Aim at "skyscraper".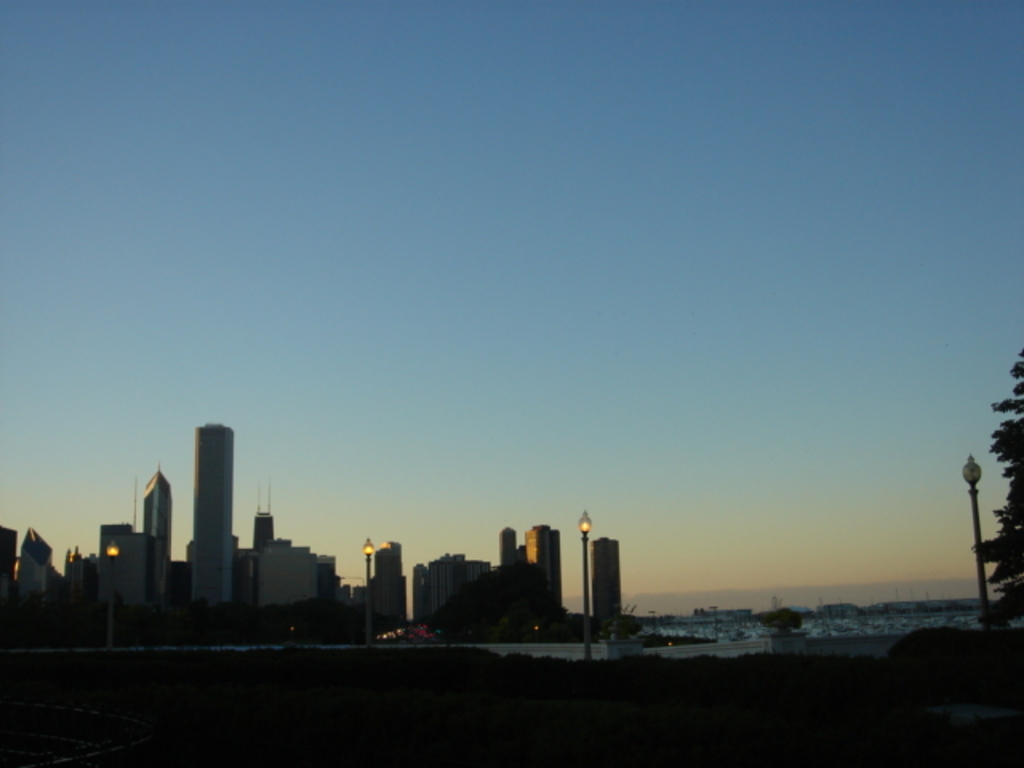
Aimed at [x1=562, y1=522, x2=632, y2=643].
